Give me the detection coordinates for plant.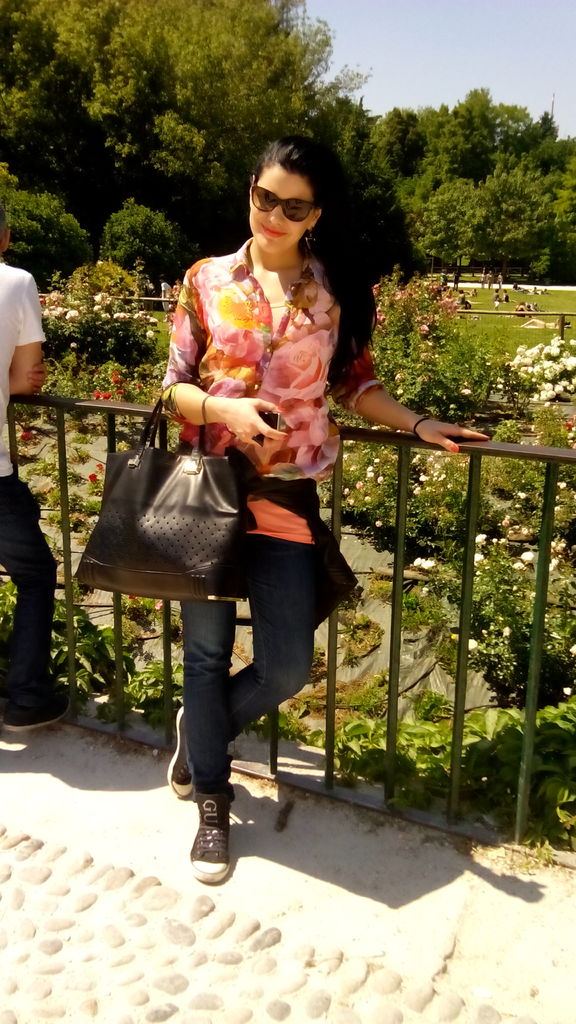
322:703:575:860.
